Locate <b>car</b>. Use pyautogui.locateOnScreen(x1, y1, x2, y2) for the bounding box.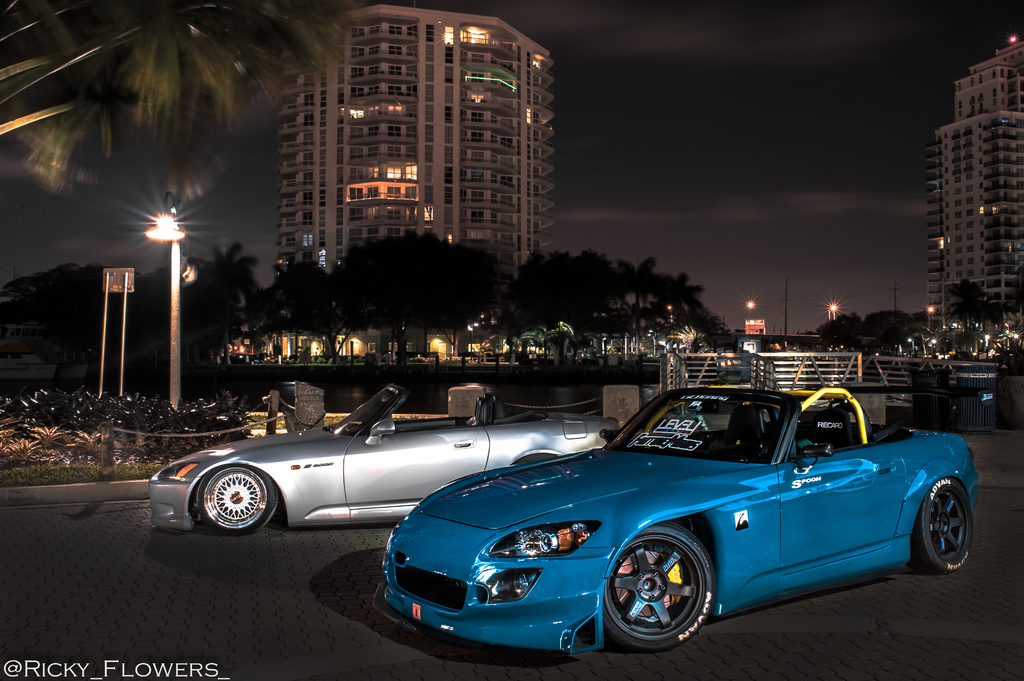
pyautogui.locateOnScreen(370, 381, 982, 651).
